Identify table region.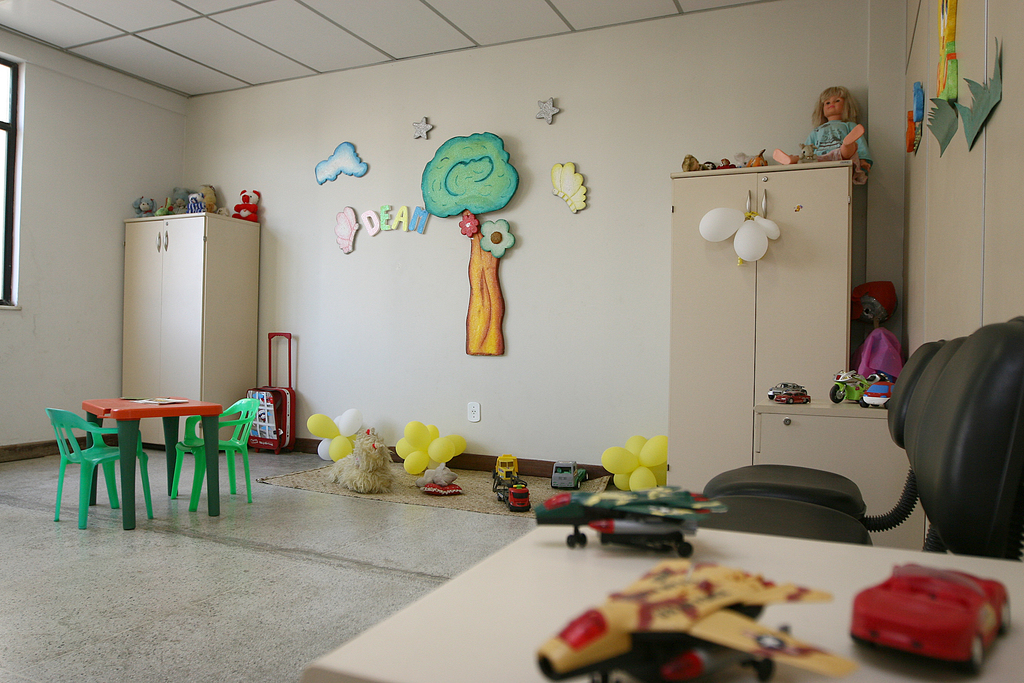
Region: box=[45, 386, 237, 525].
